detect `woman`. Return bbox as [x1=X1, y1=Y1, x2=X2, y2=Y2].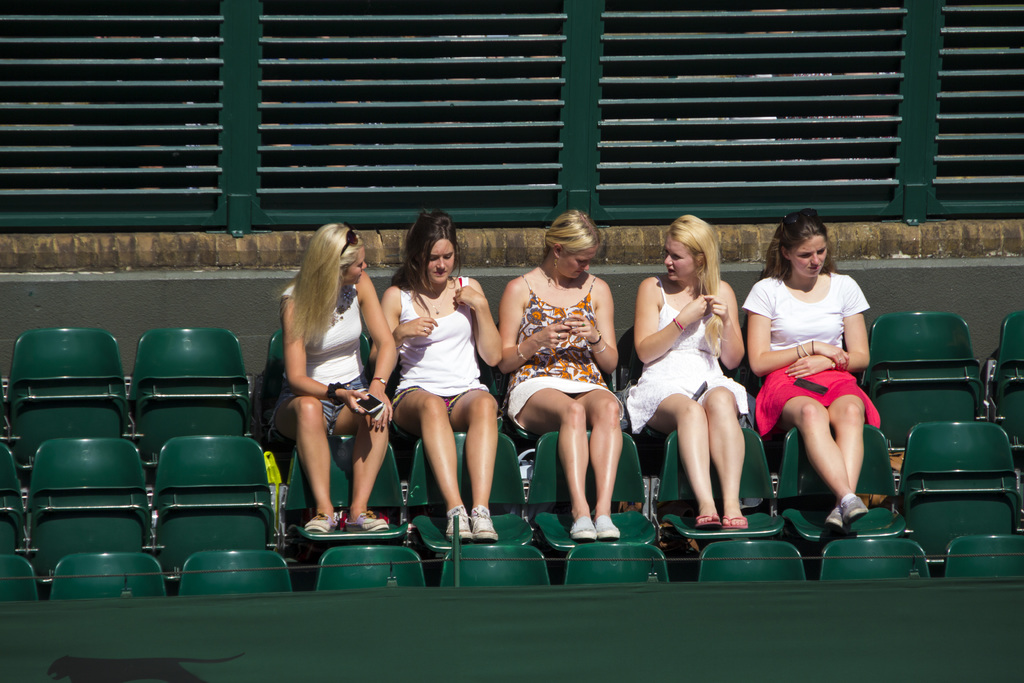
[x1=280, y1=224, x2=396, y2=533].
